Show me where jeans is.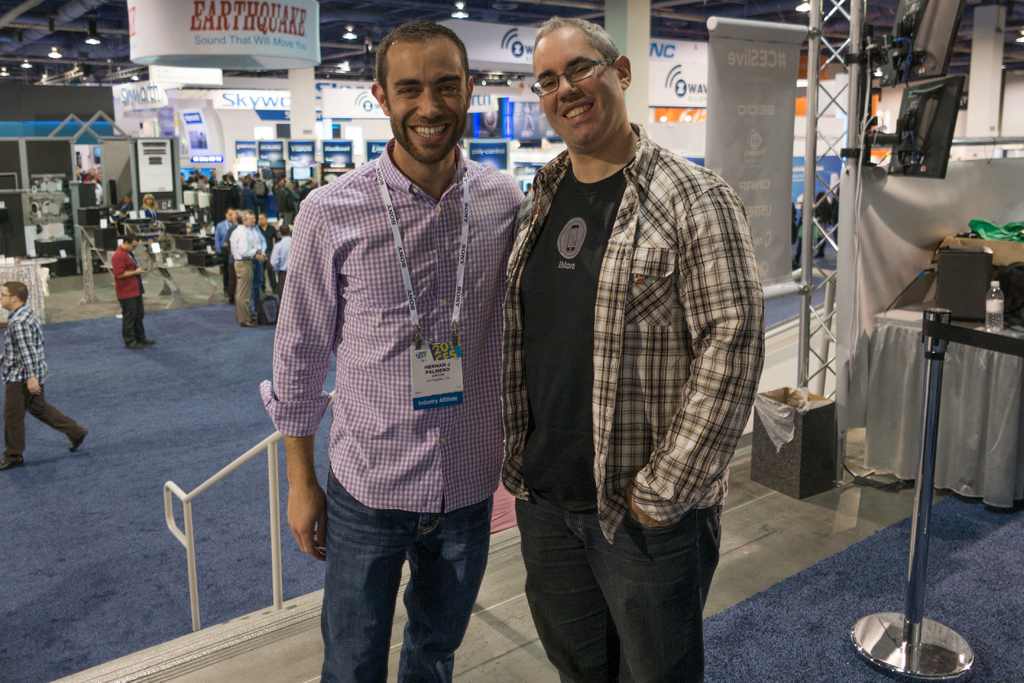
jeans is at select_region(4, 384, 84, 459).
